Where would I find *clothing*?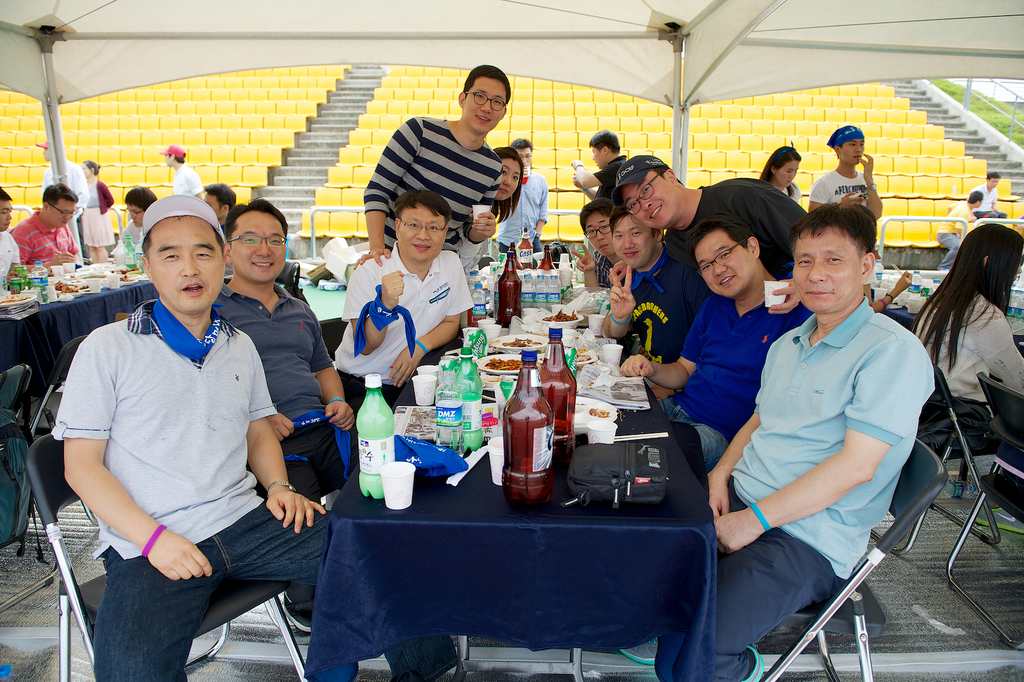
At x1=803 y1=166 x2=873 y2=213.
